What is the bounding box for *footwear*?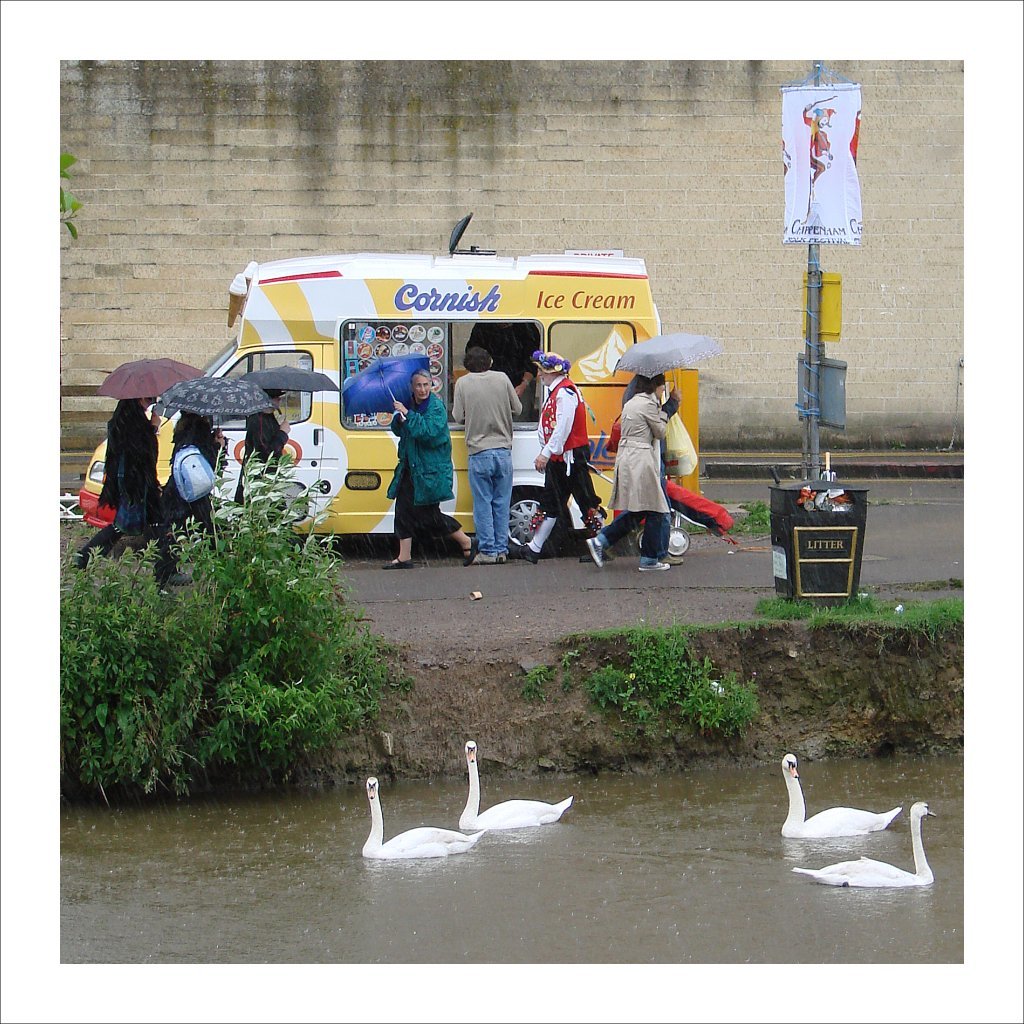
<region>666, 553, 684, 560</region>.
